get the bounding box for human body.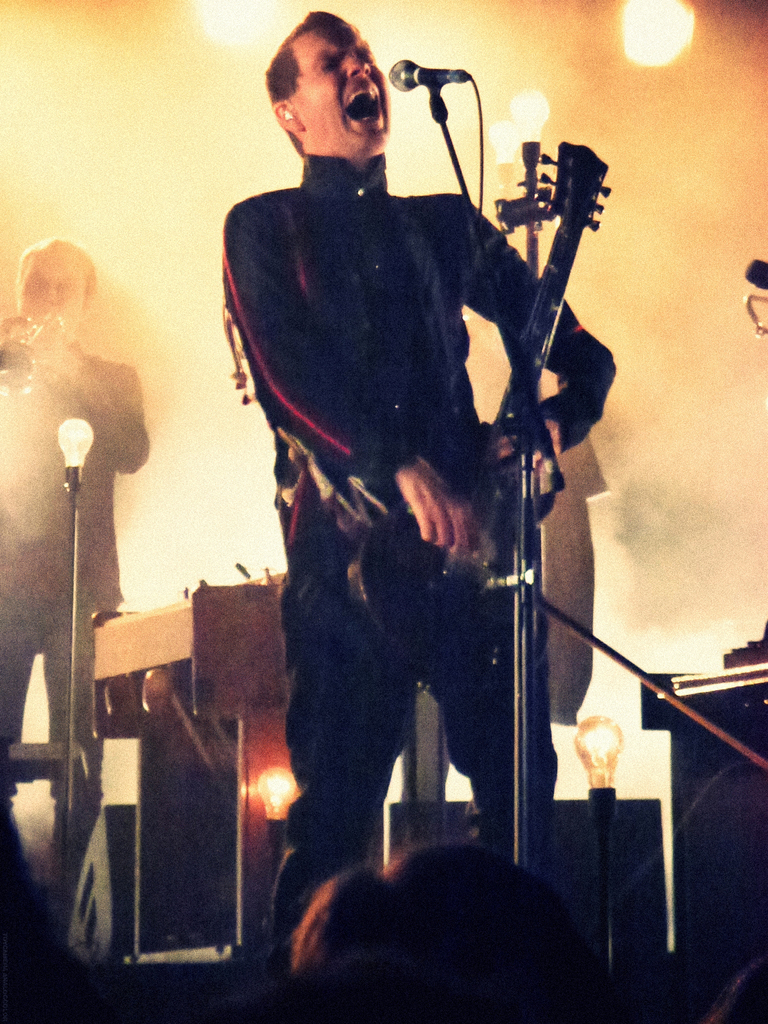
bbox=(0, 316, 154, 915).
